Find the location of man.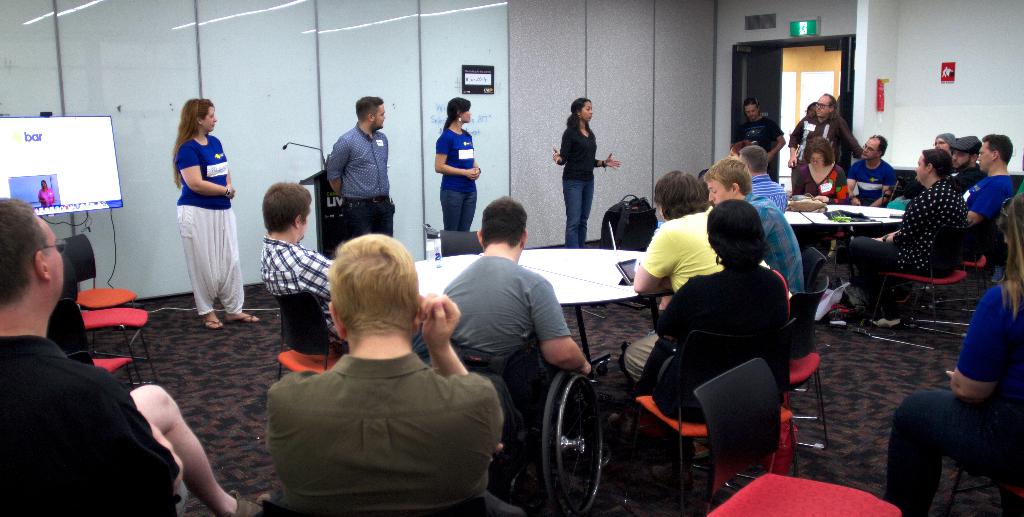
Location: bbox=[845, 133, 900, 206].
